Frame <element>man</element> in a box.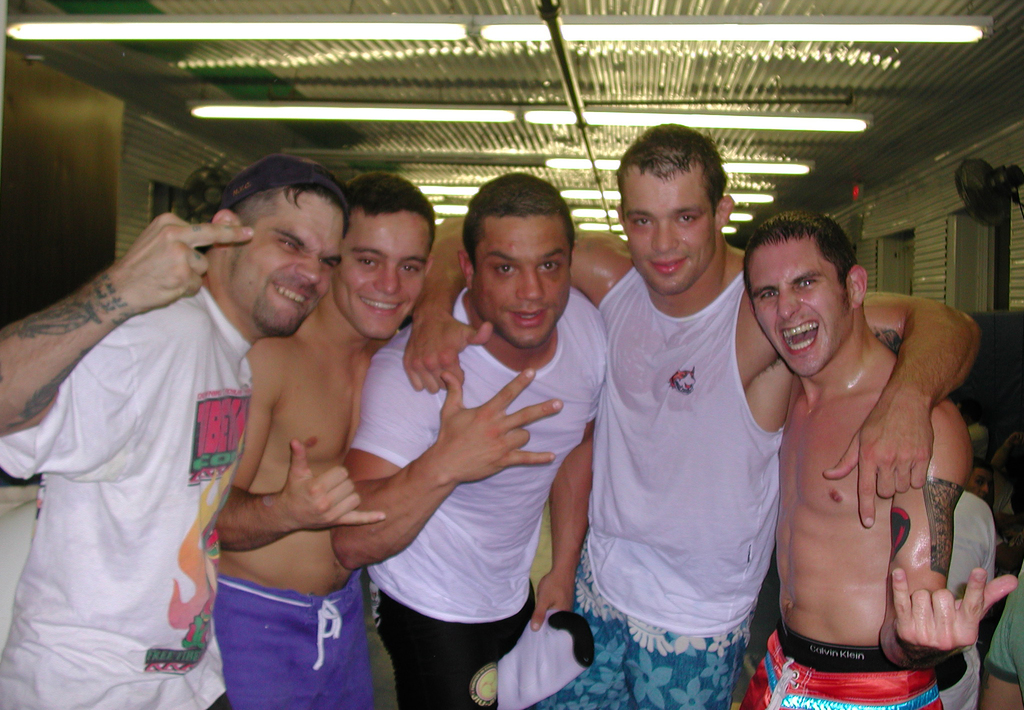
locate(987, 568, 1023, 709).
